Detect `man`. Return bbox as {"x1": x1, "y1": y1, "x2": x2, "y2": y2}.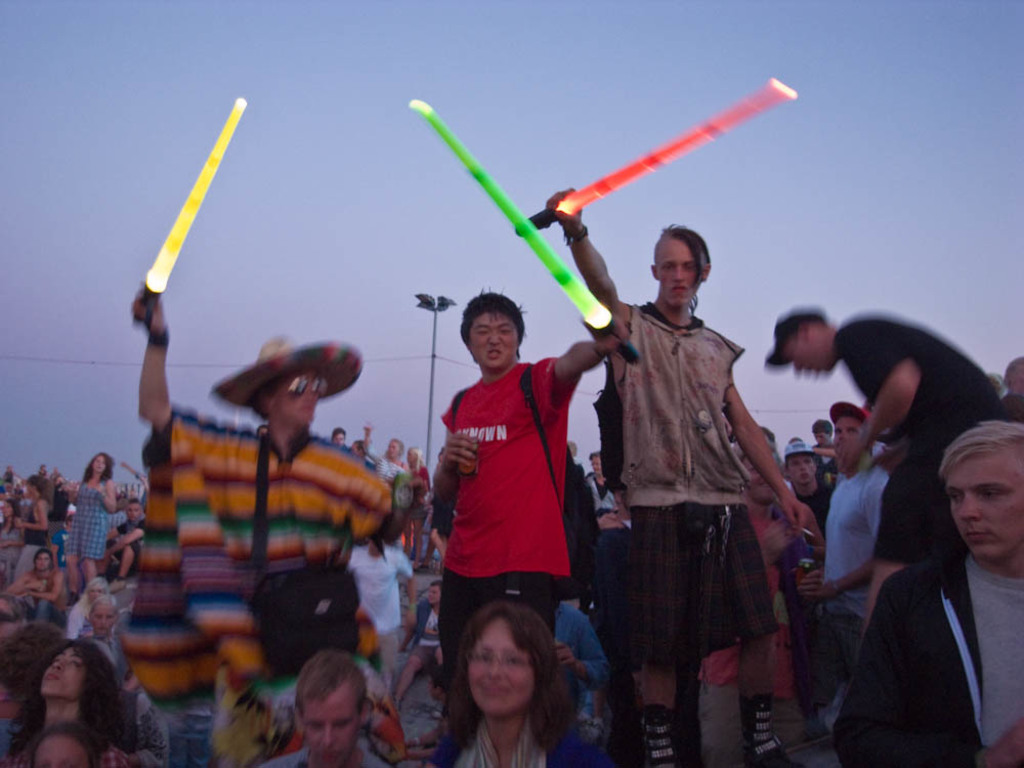
{"x1": 341, "y1": 530, "x2": 414, "y2": 695}.
